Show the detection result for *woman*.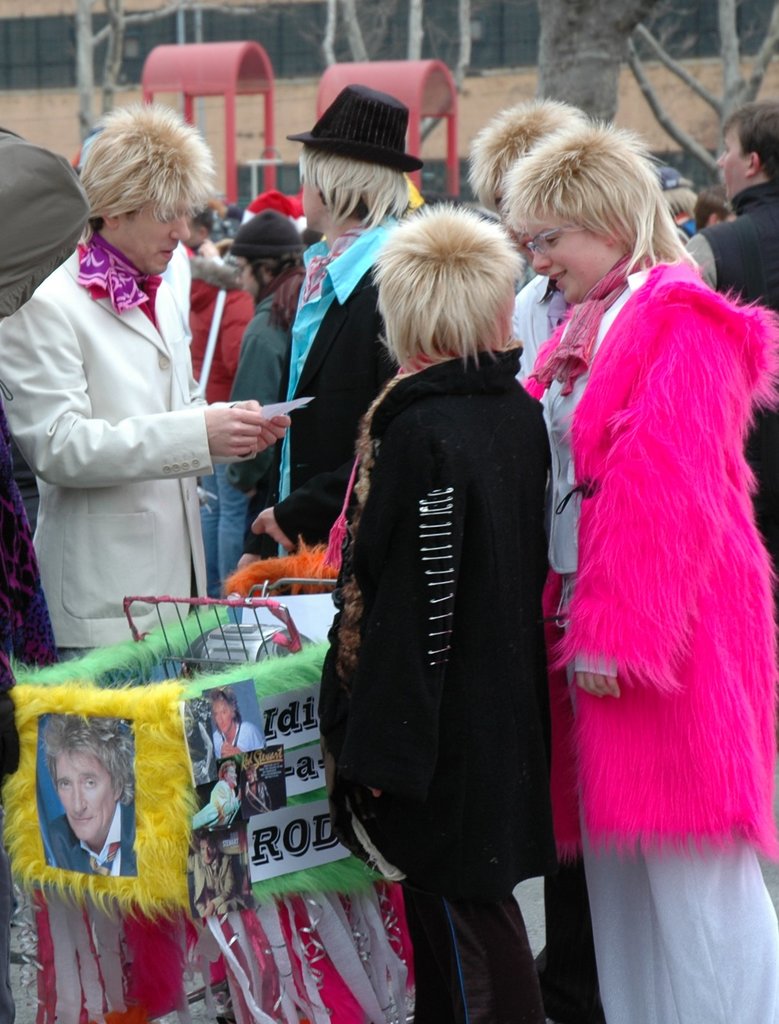
{"x1": 511, "y1": 108, "x2": 764, "y2": 973}.
